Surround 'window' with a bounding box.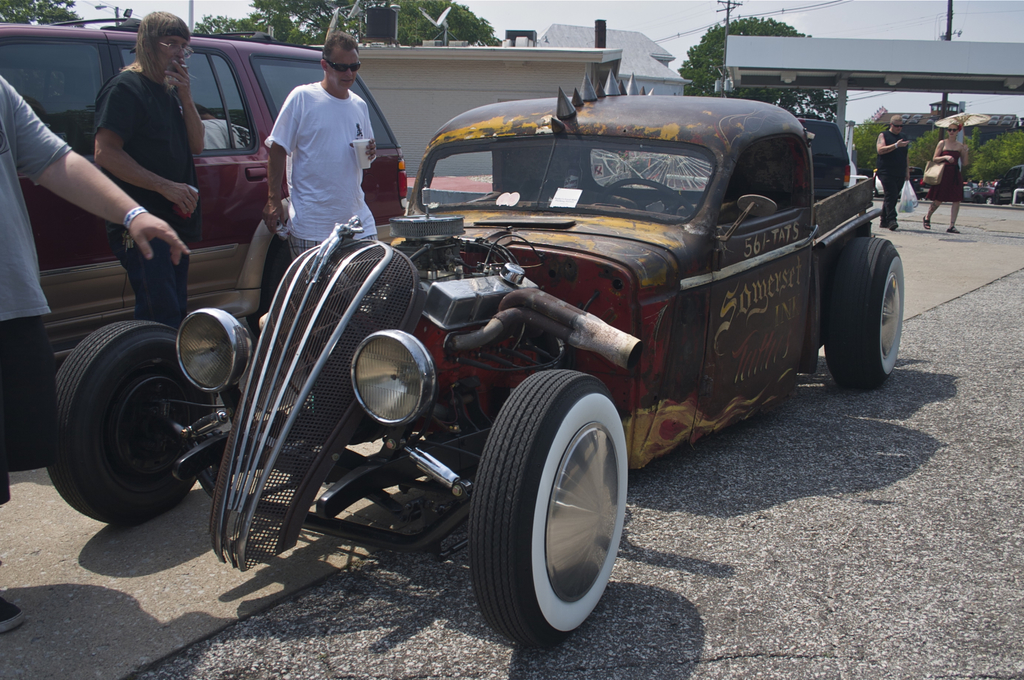
{"left": 0, "top": 40, "right": 111, "bottom": 161}.
